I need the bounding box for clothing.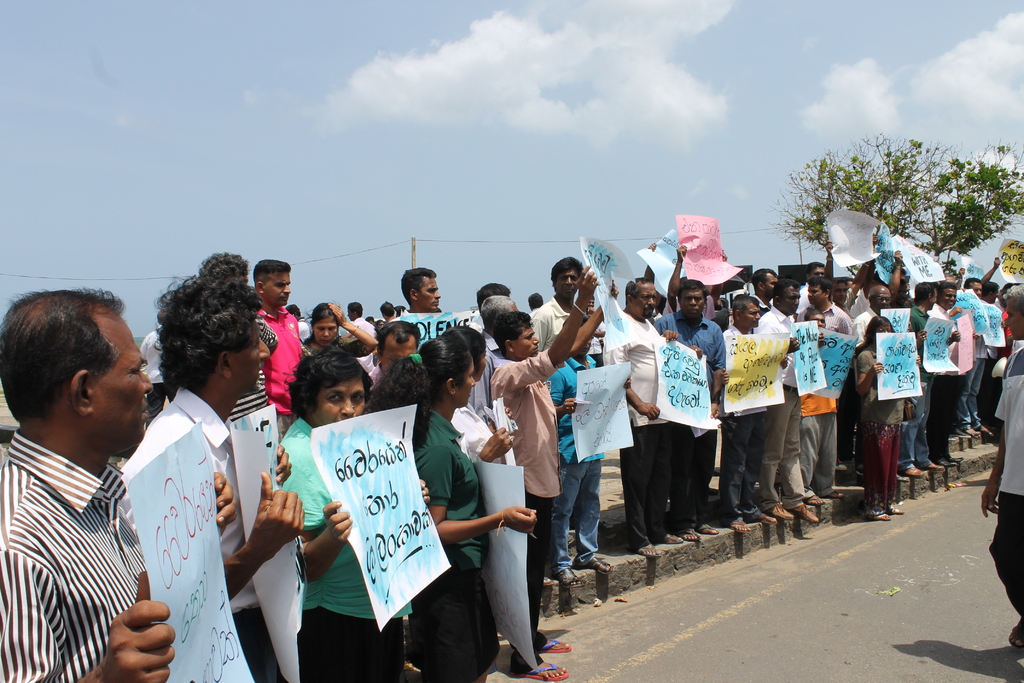
Here it is: x1=122 y1=273 x2=306 y2=682.
